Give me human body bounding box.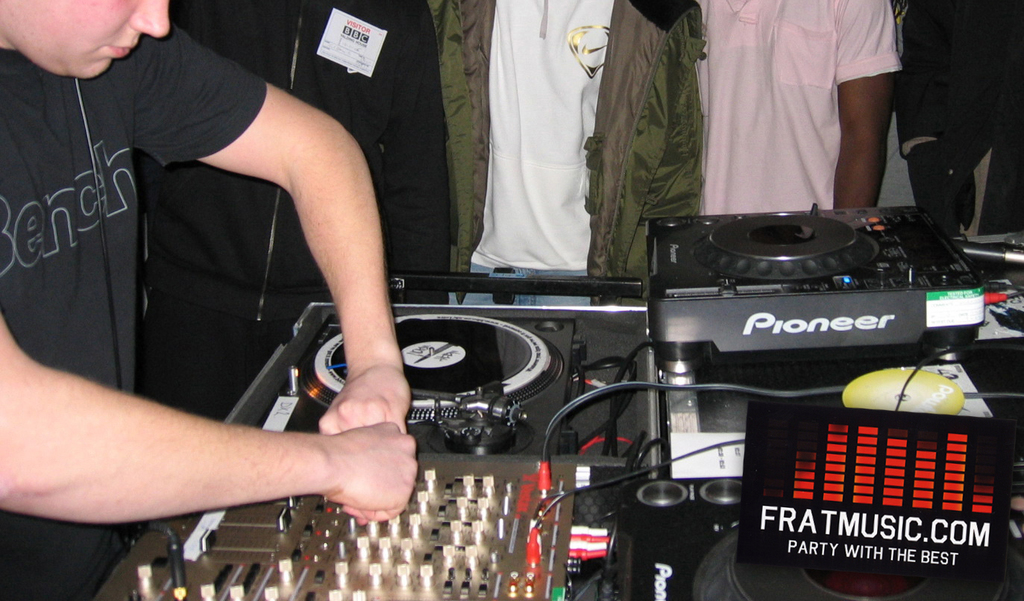
(x1=0, y1=21, x2=414, y2=600).
